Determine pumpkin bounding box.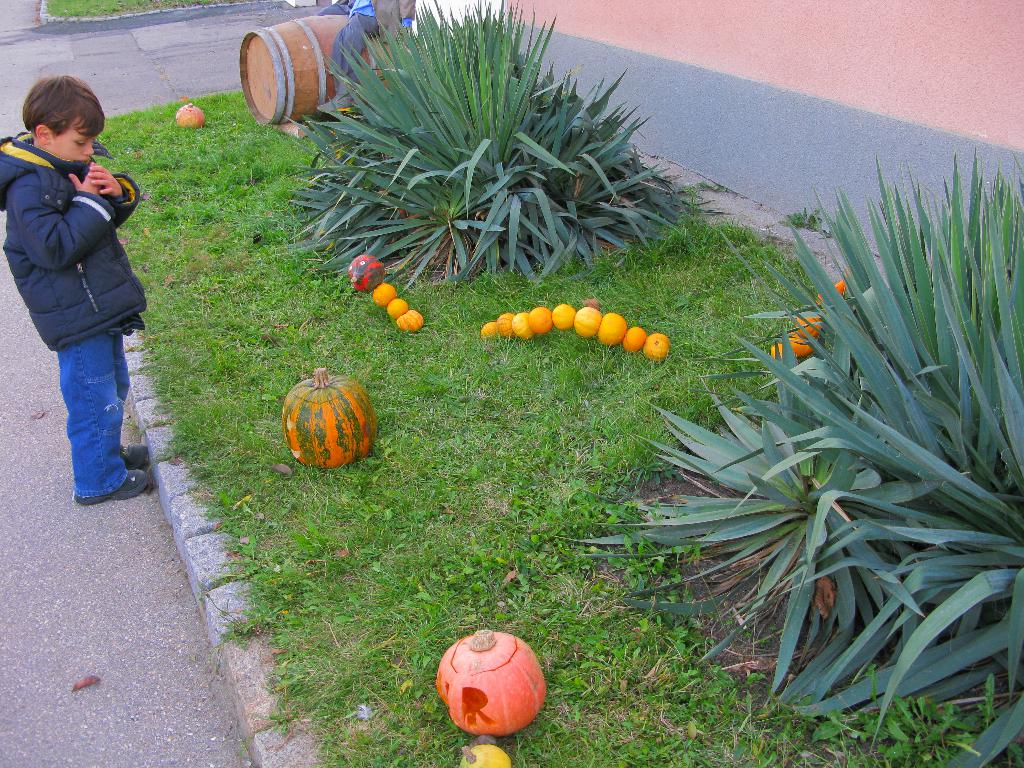
Determined: l=396, t=307, r=428, b=331.
